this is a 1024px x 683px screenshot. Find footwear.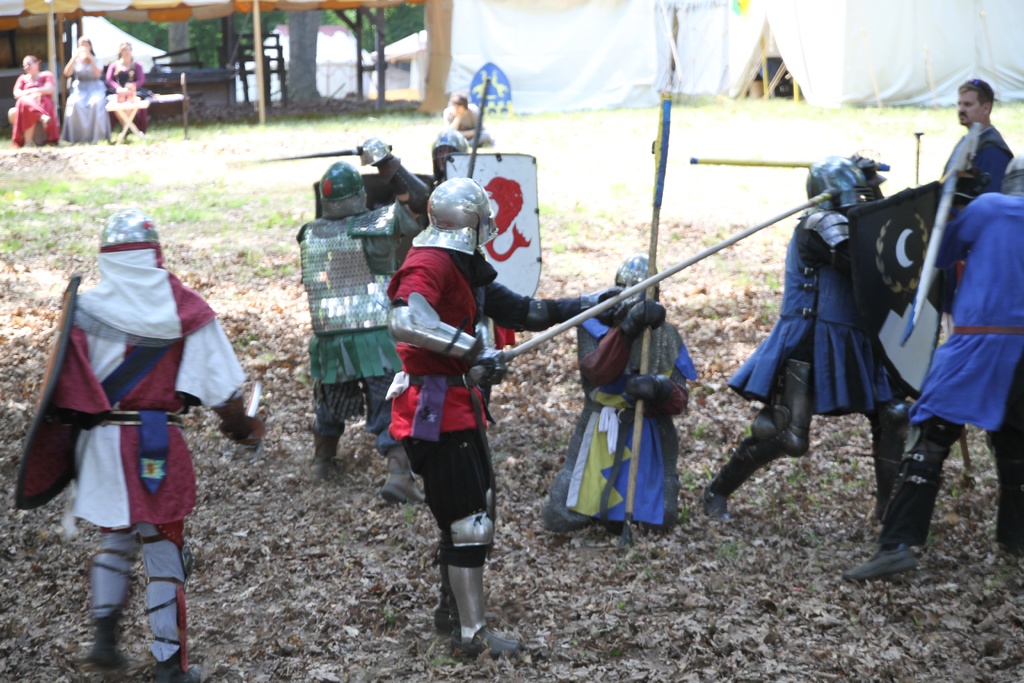
Bounding box: <bbox>153, 648, 207, 682</bbox>.
